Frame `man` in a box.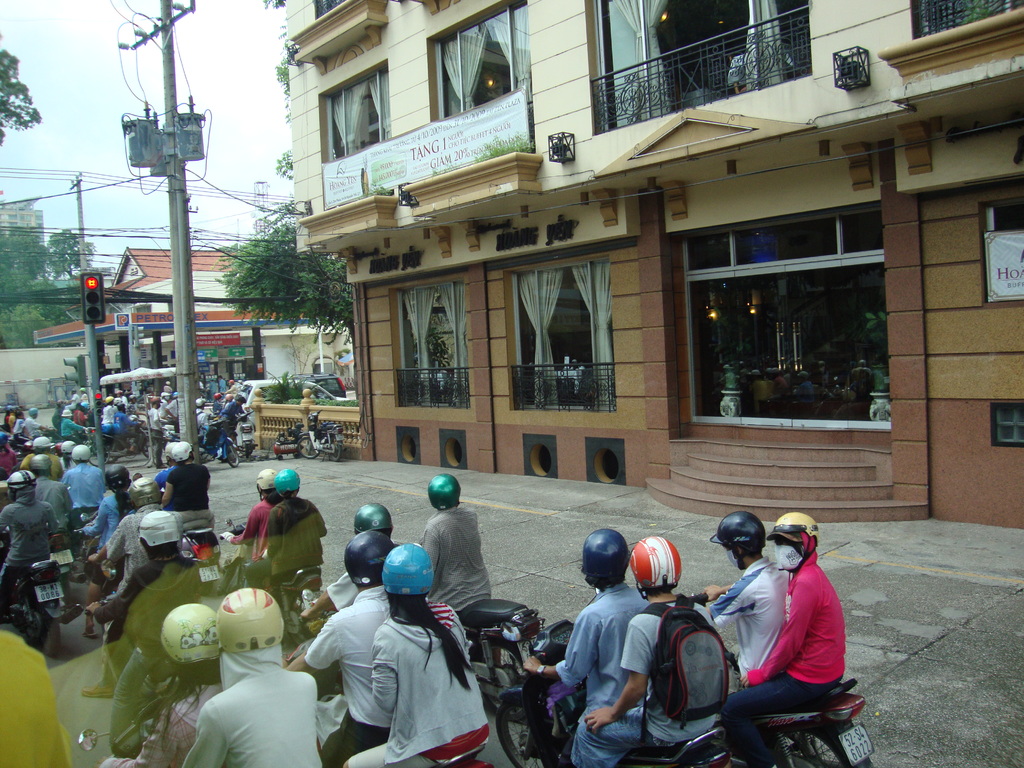
crop(65, 442, 100, 516).
